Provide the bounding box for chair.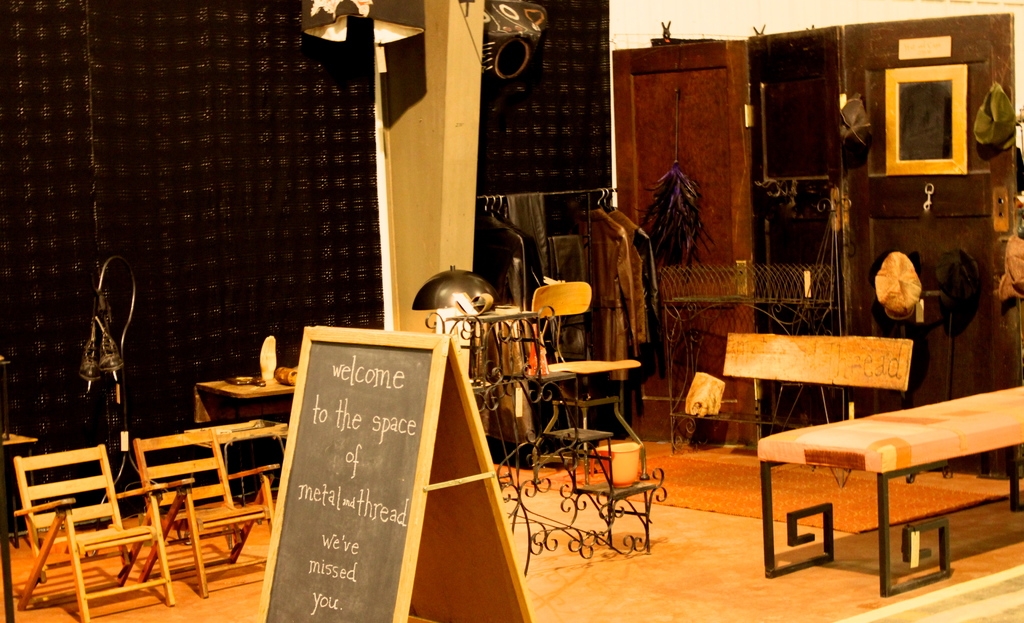
detection(524, 285, 650, 489).
